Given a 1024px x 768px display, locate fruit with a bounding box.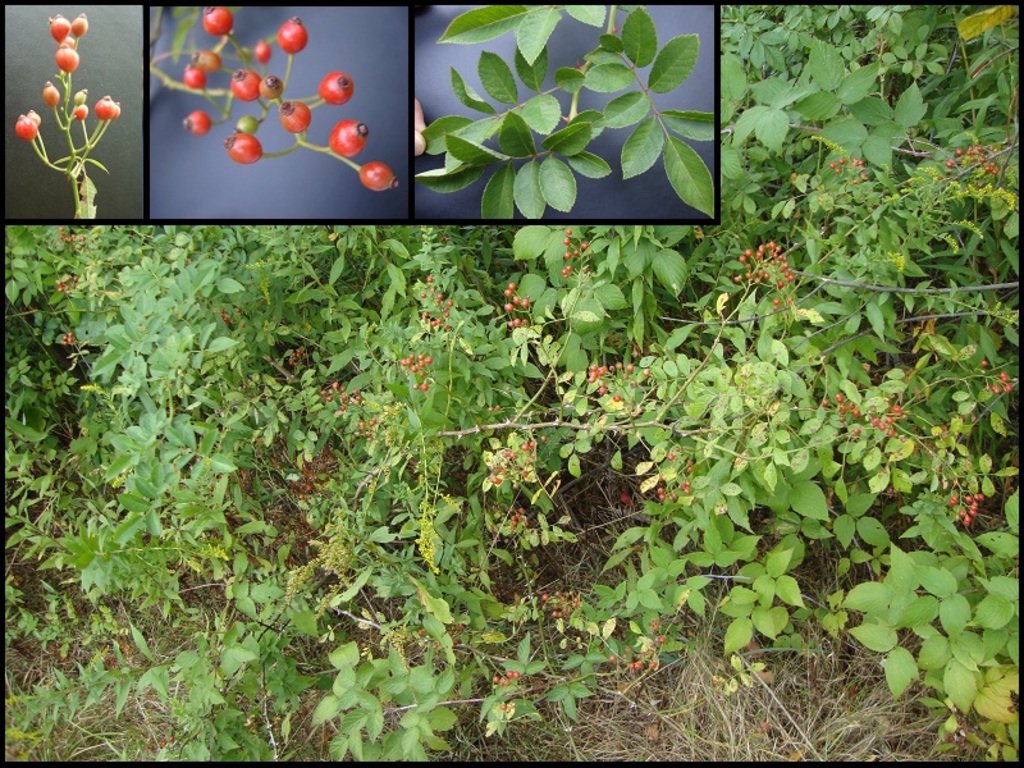
Located: <bbox>260, 72, 283, 100</bbox>.
